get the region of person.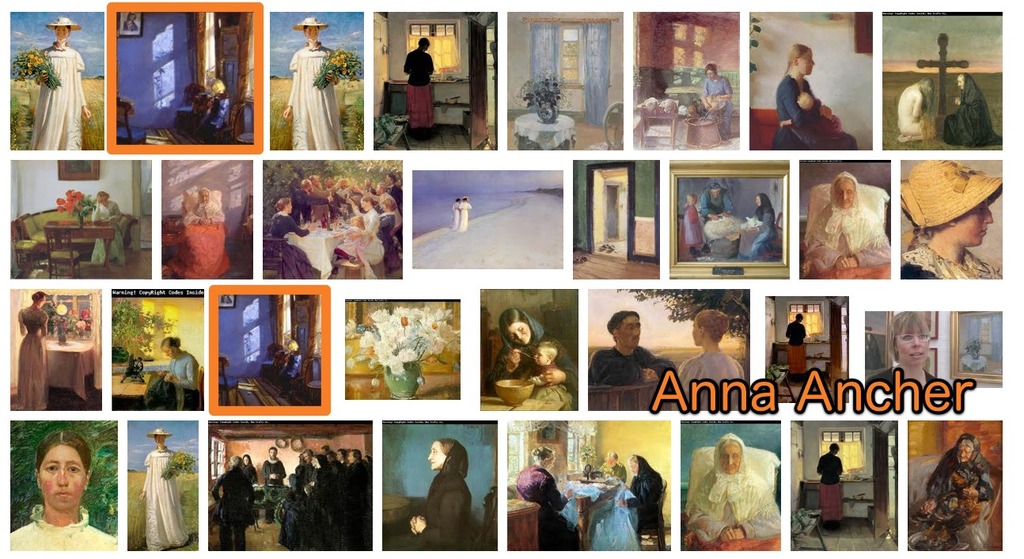
box(401, 40, 437, 136).
